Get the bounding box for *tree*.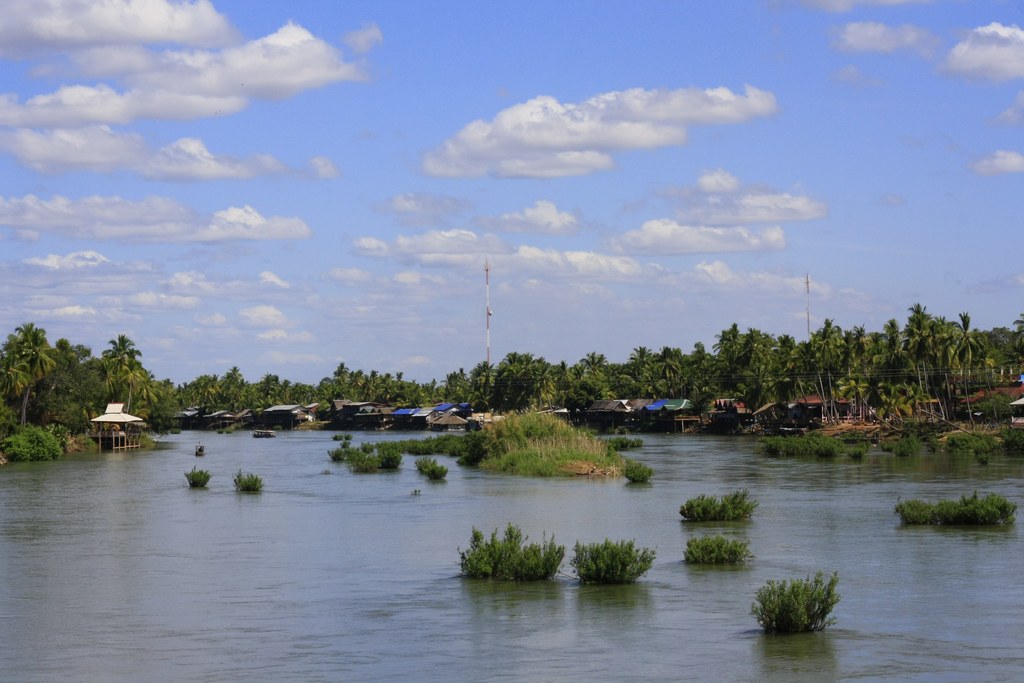
(left=852, top=286, right=996, bottom=427).
